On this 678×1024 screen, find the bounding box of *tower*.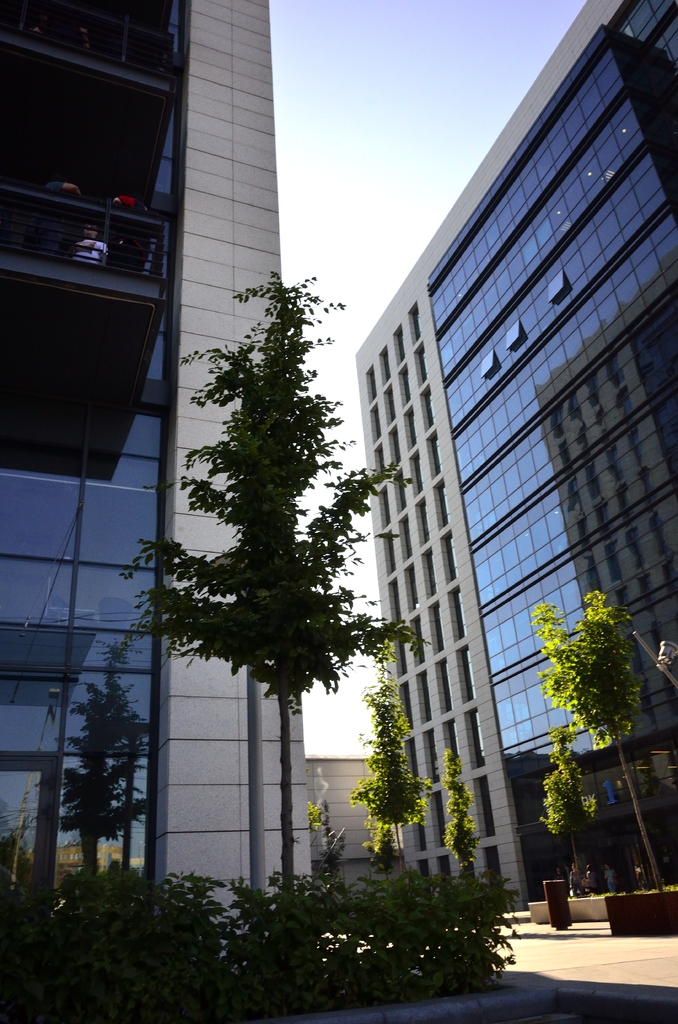
Bounding box: bbox=(354, 0, 677, 919).
